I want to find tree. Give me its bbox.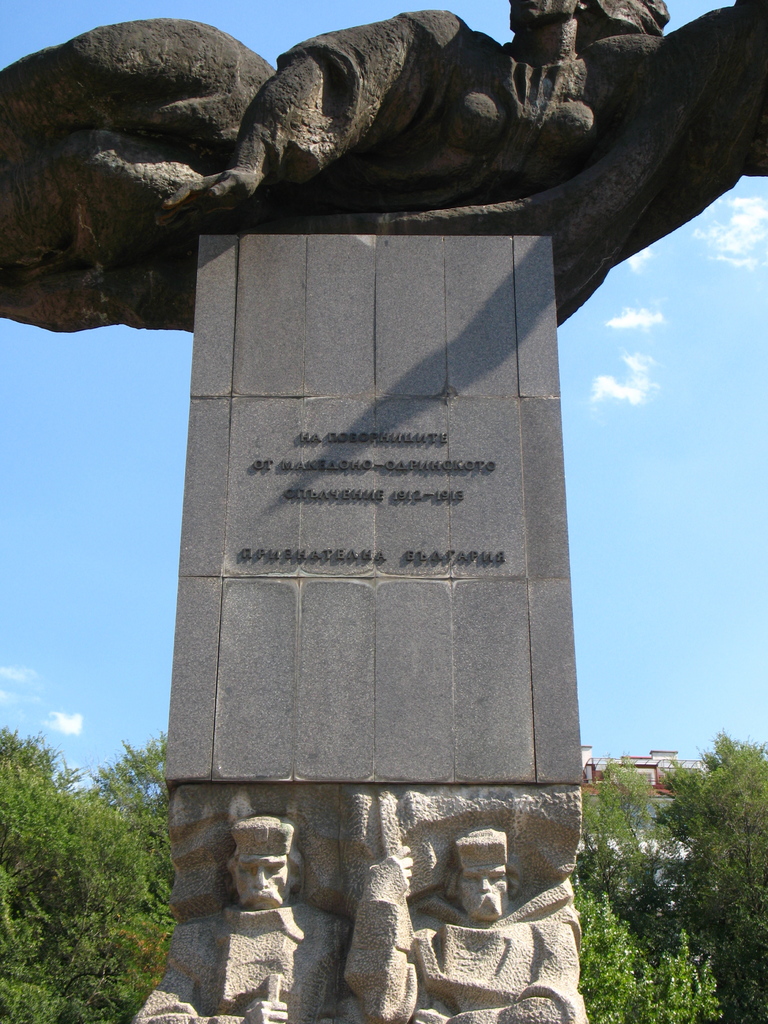
locate(0, 686, 767, 1023).
